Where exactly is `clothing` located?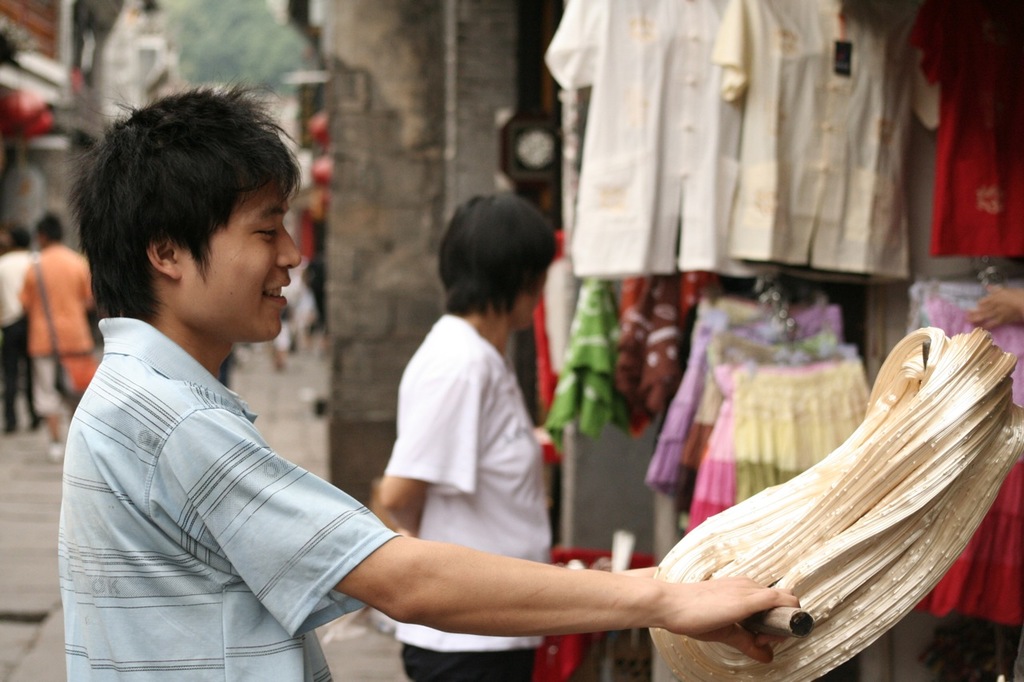
Its bounding box is crop(380, 312, 549, 681).
